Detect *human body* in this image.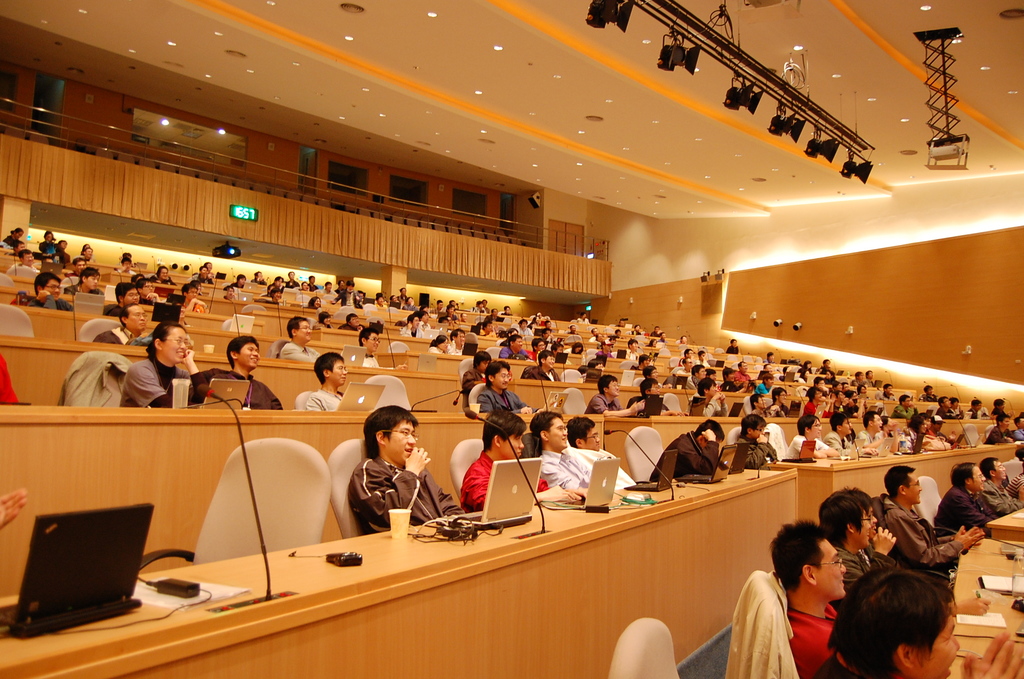
Detection: bbox(474, 322, 486, 335).
